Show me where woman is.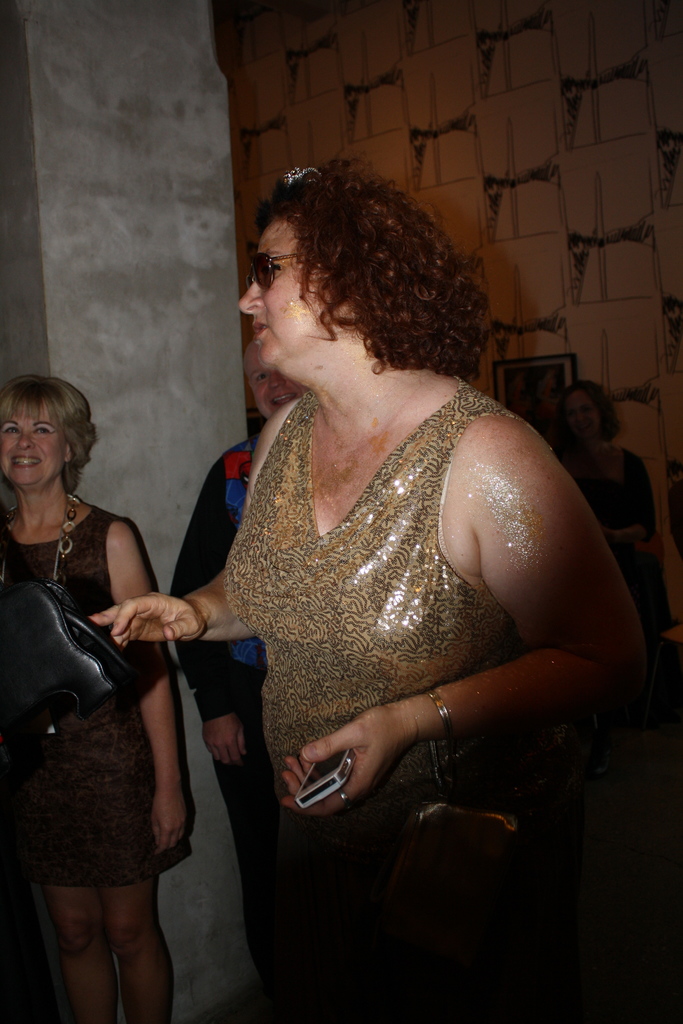
woman is at (549,382,672,652).
